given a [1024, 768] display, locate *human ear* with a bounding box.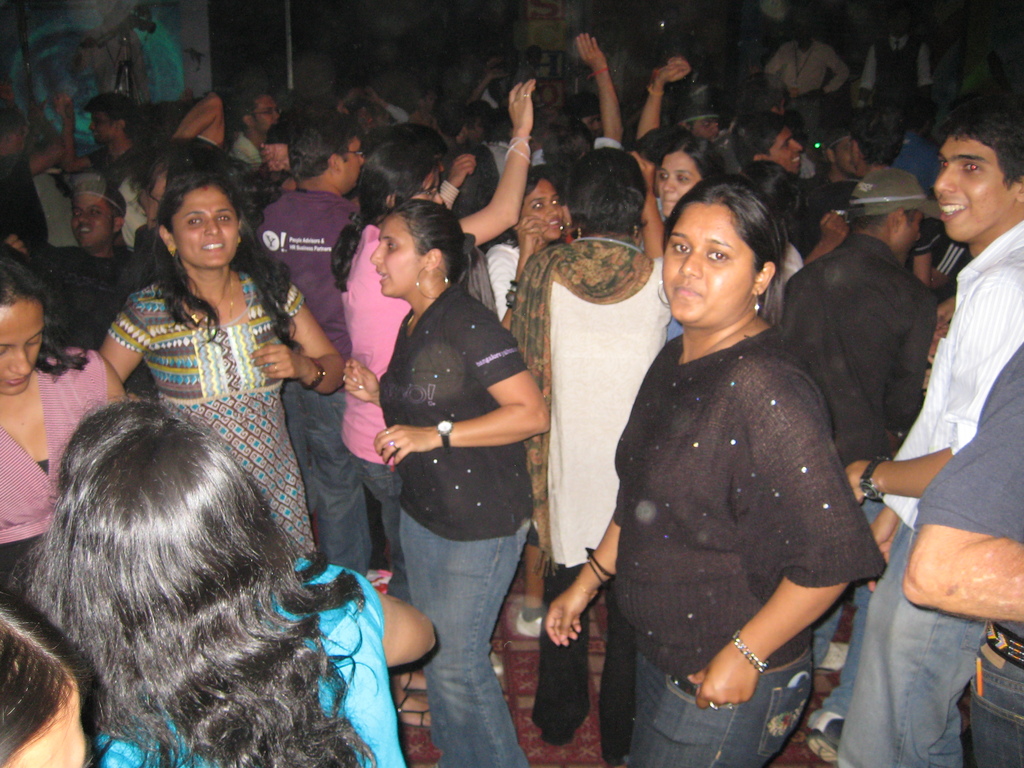
Located: [117, 116, 128, 135].
